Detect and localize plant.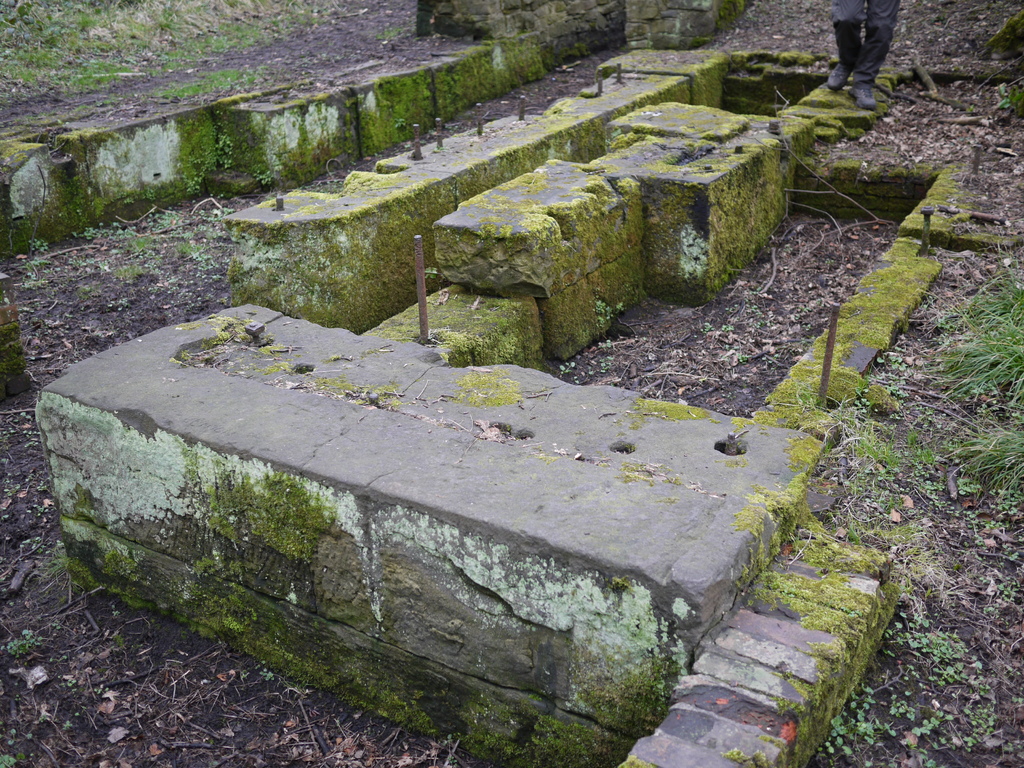
Localized at 198/253/214/273.
